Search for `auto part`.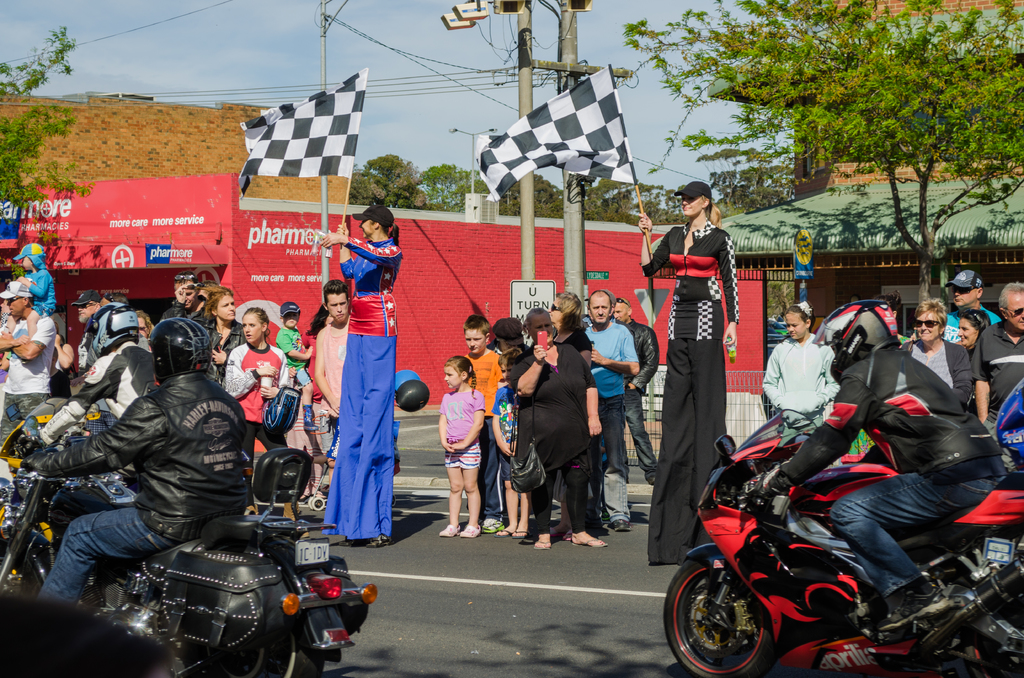
Found at x1=655, y1=557, x2=772, y2=677.
